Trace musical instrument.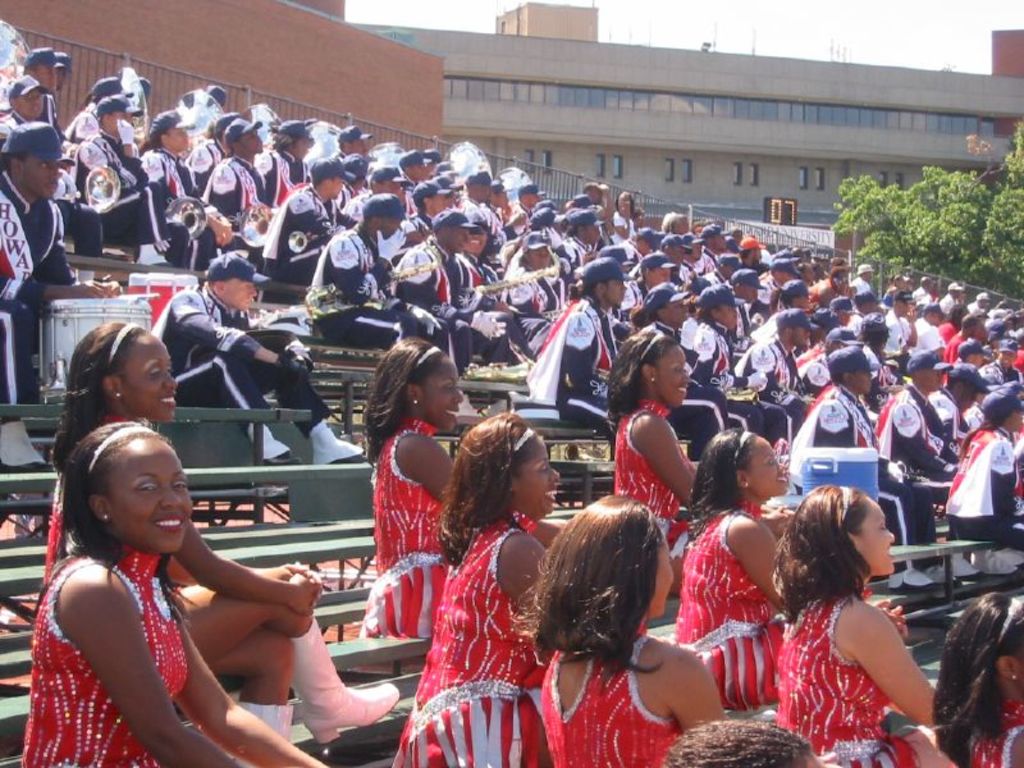
Traced to (718,376,763,406).
